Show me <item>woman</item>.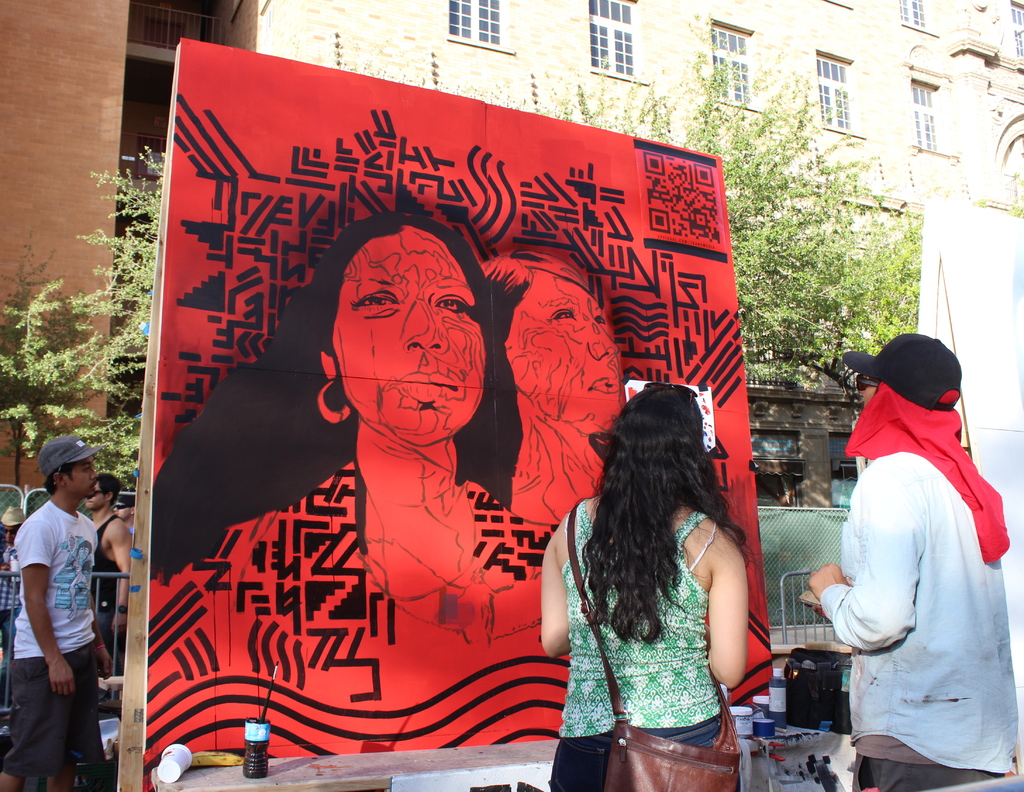
<item>woman</item> is here: box(551, 359, 790, 791).
